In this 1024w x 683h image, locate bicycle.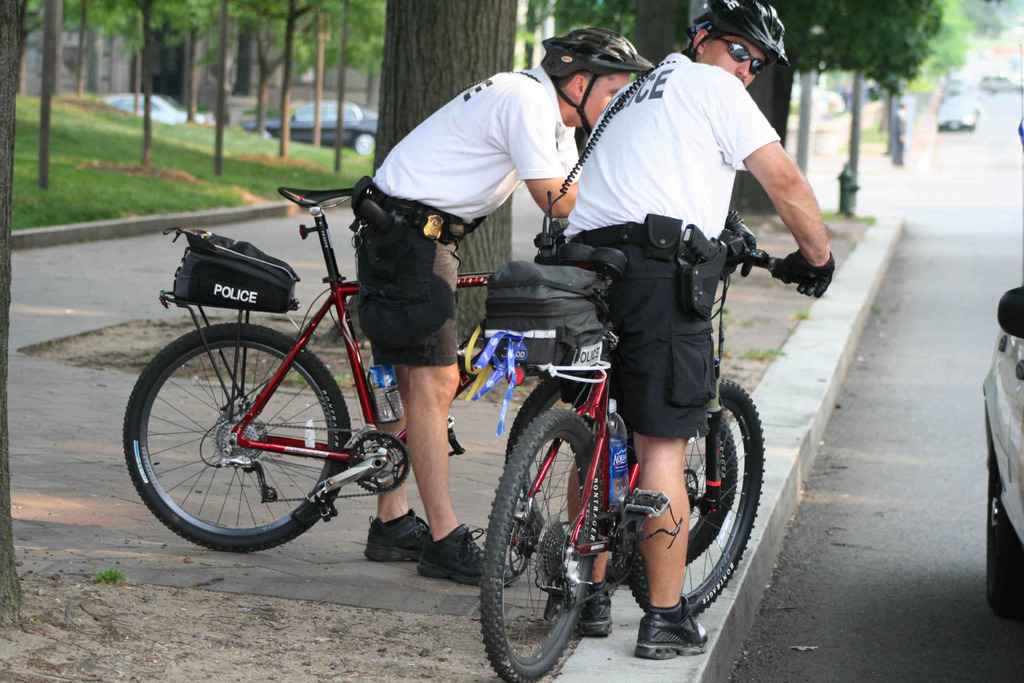
Bounding box: left=123, top=183, right=737, bottom=587.
